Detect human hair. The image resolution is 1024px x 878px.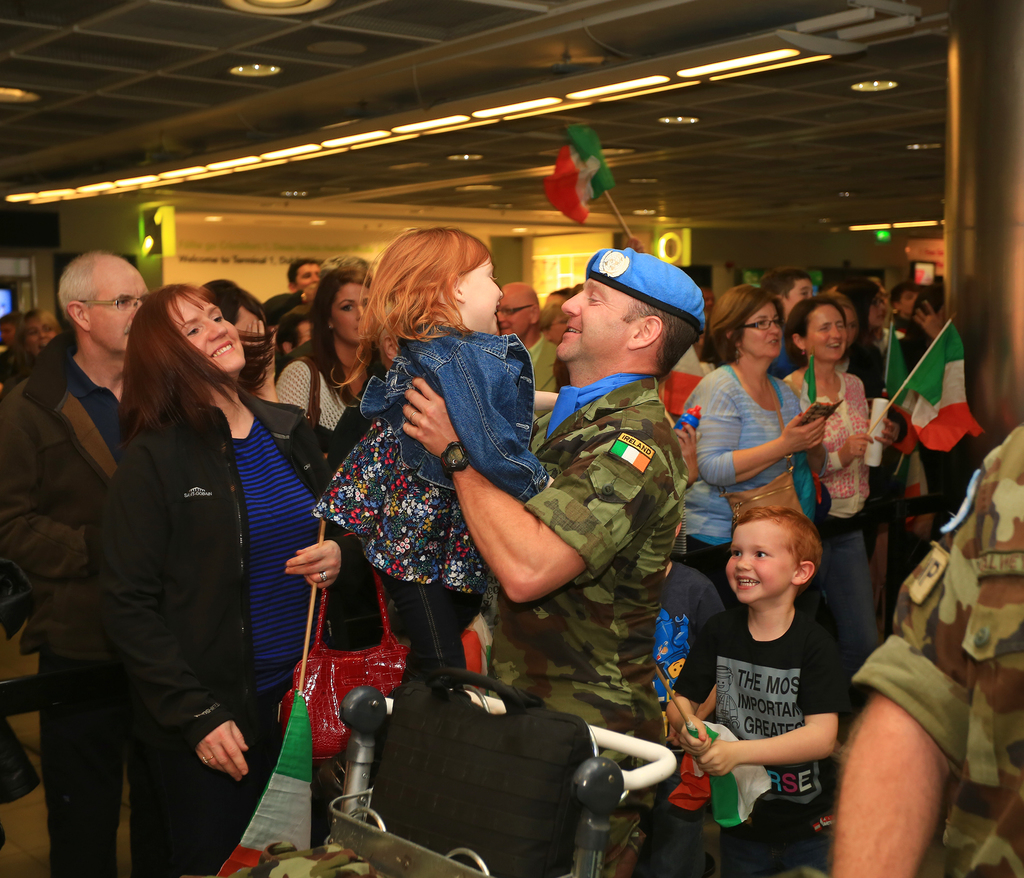
detection(540, 302, 561, 332).
